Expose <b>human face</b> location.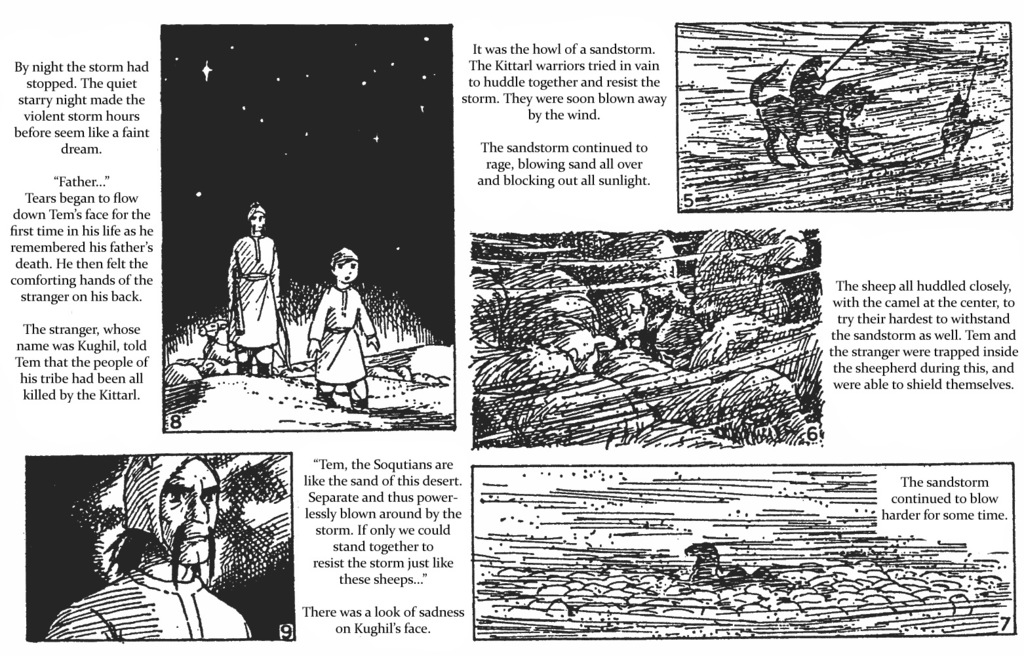
Exposed at (332,260,360,282).
